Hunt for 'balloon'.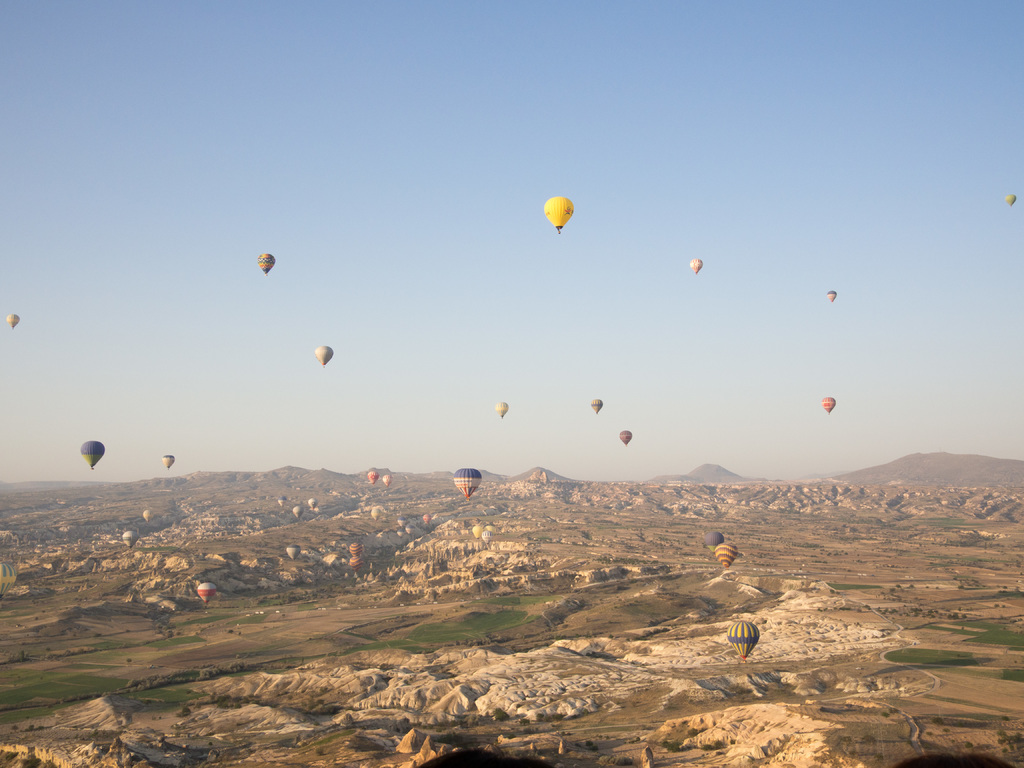
Hunted down at (left=826, top=289, right=837, bottom=302).
